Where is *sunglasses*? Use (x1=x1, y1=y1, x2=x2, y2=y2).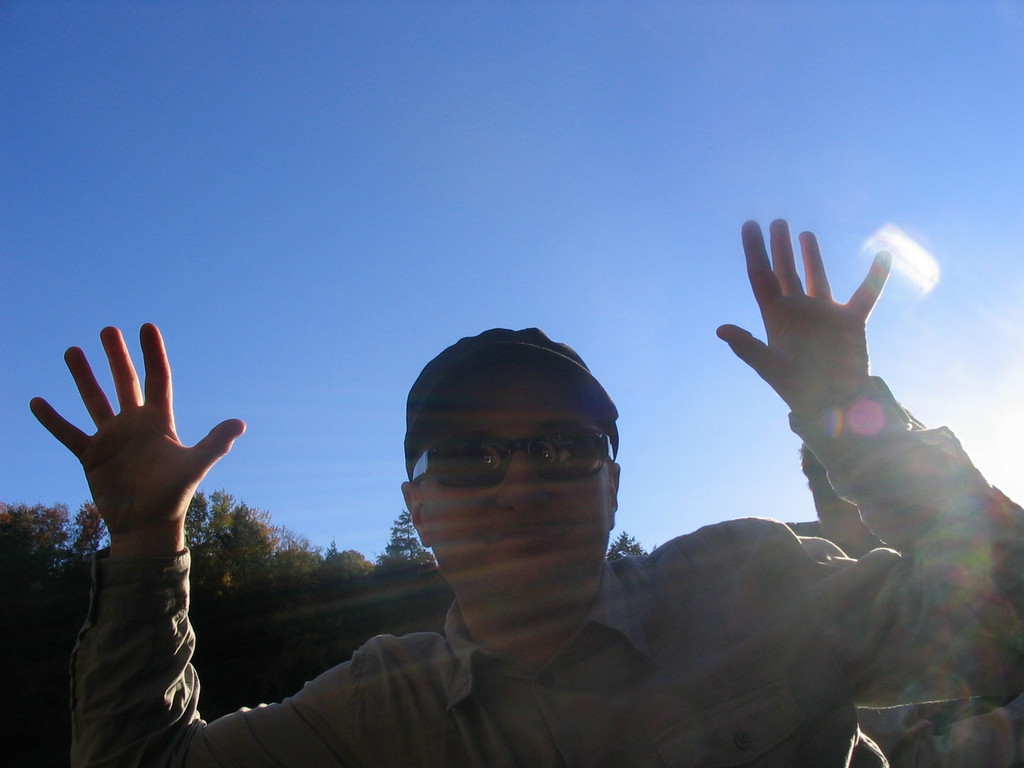
(x1=408, y1=431, x2=616, y2=487).
